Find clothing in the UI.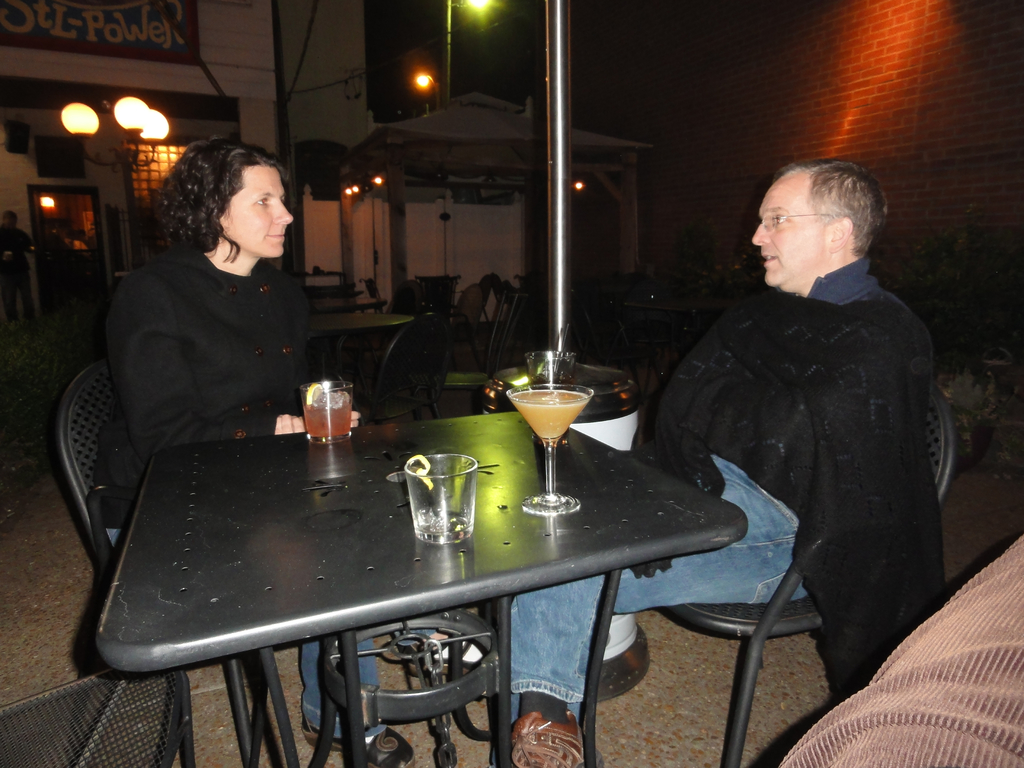
UI element at bbox=(499, 255, 957, 726).
